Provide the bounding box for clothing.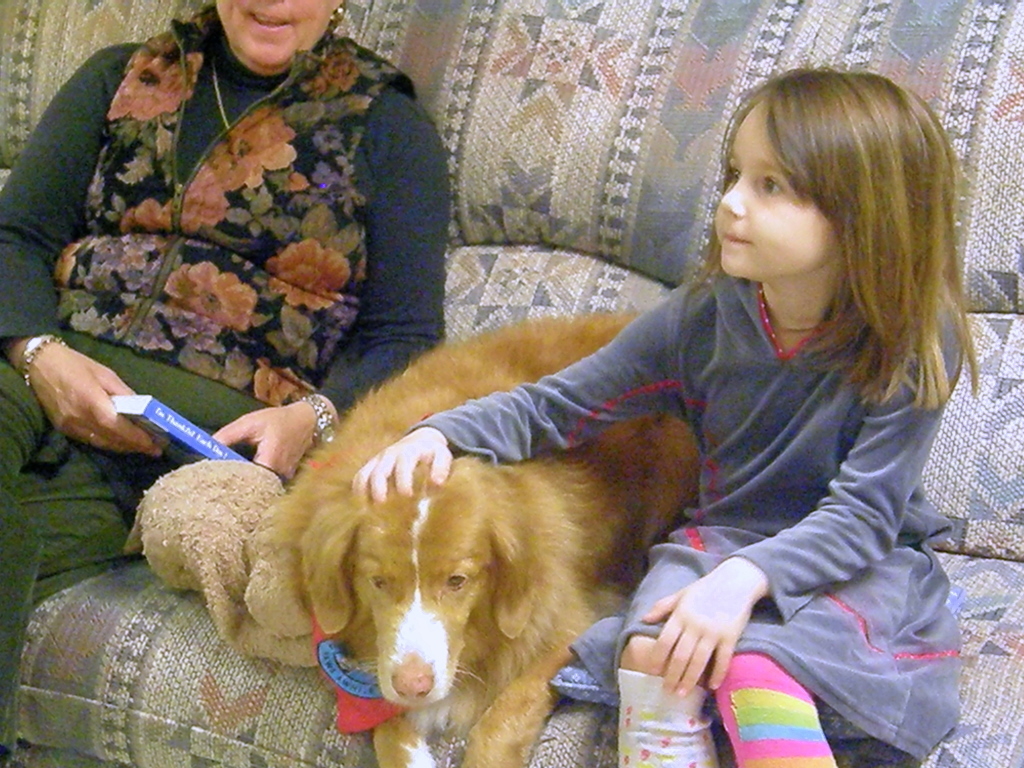
x1=0 y1=24 x2=450 y2=767.
